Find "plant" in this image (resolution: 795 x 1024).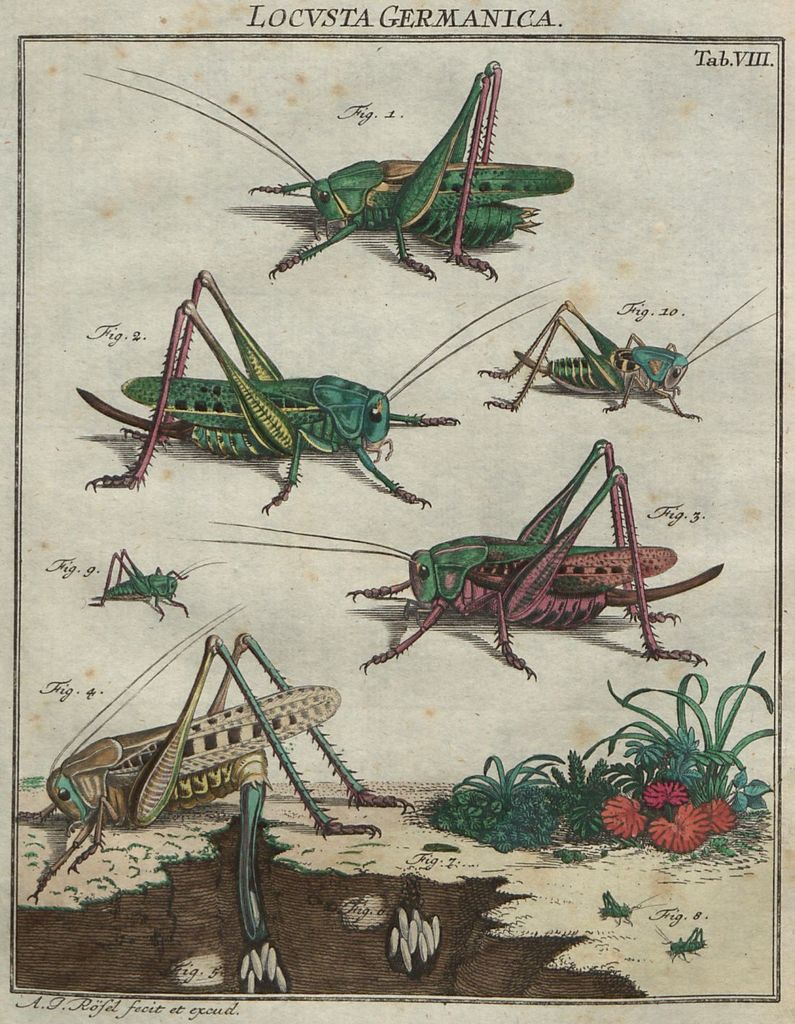
{"x1": 423, "y1": 751, "x2": 567, "y2": 858}.
